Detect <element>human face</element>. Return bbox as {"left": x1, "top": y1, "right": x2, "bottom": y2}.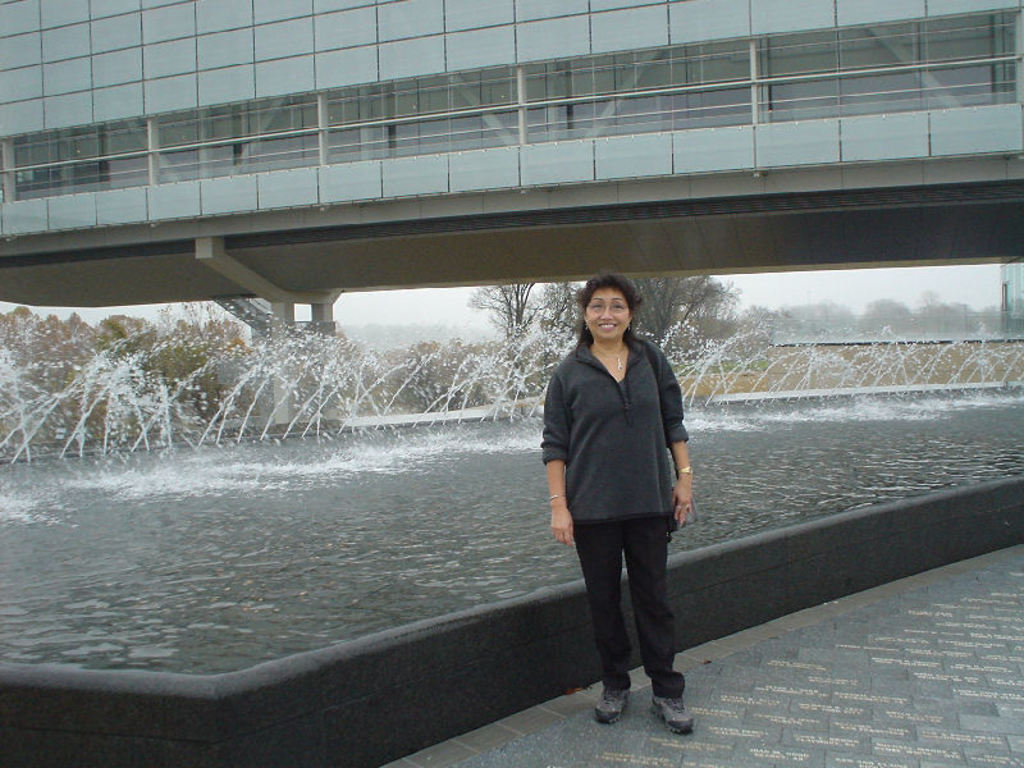
{"left": 585, "top": 289, "right": 628, "bottom": 343}.
